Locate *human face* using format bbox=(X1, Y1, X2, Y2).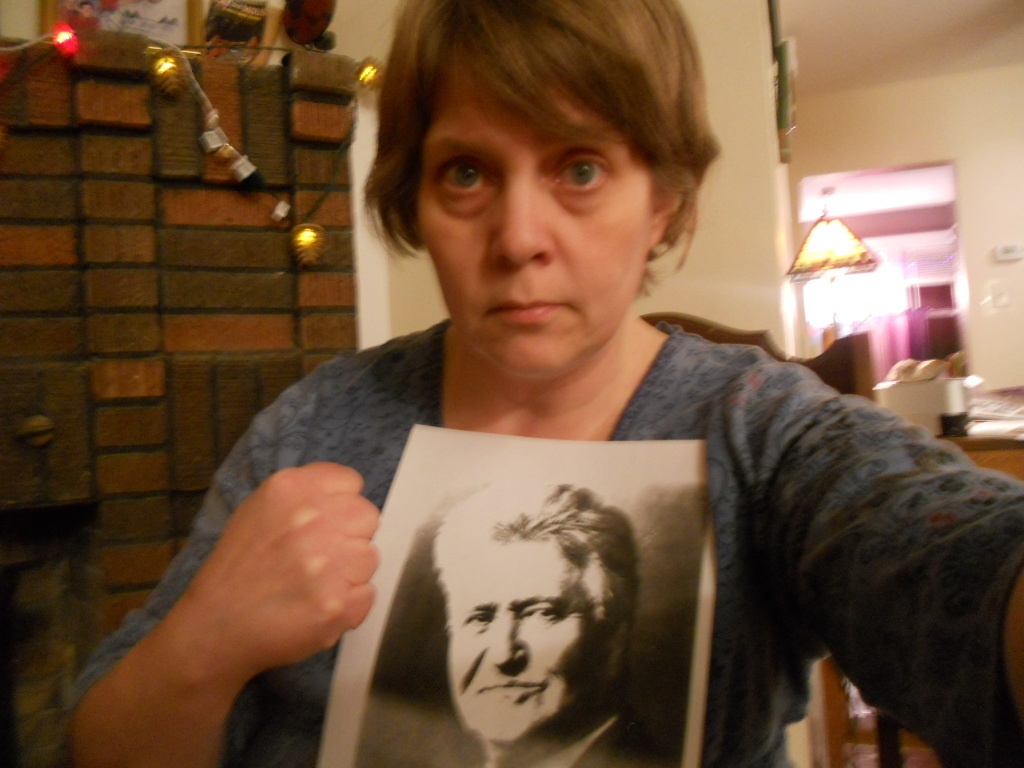
bbox=(422, 58, 655, 381).
